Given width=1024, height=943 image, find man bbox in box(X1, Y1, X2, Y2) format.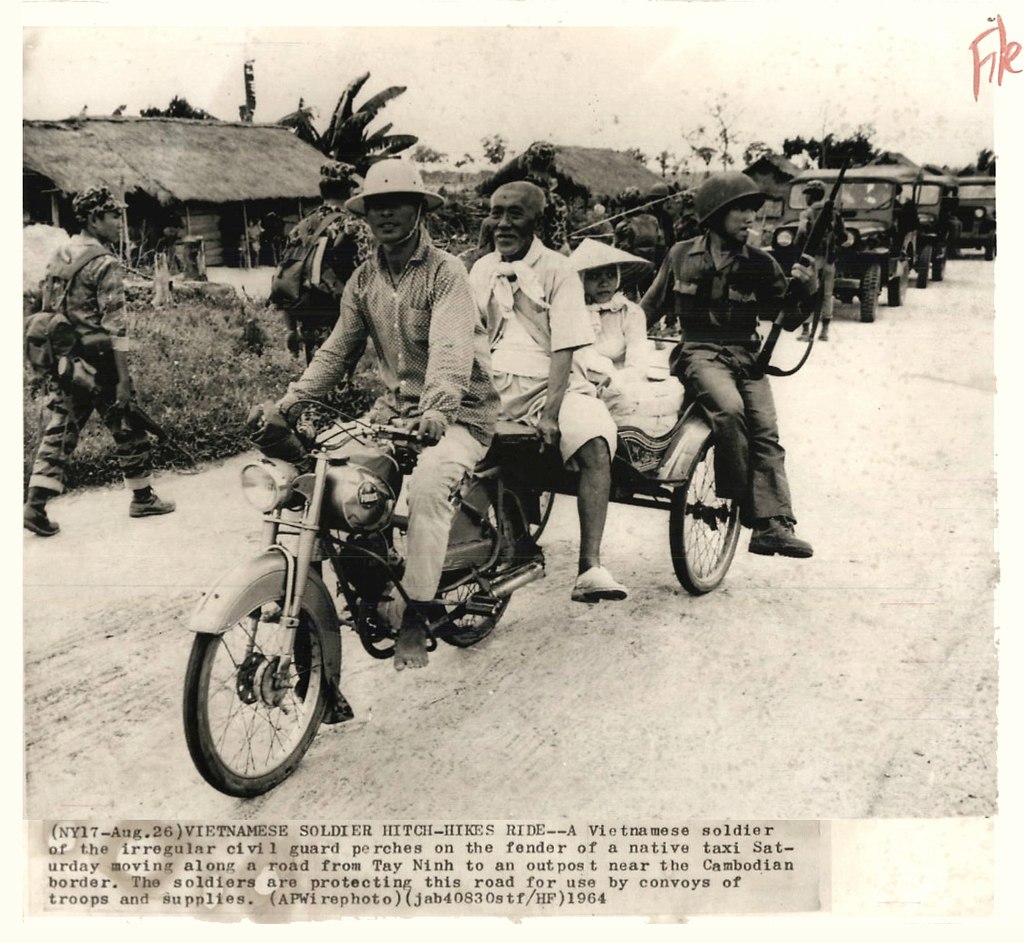
box(614, 188, 673, 322).
